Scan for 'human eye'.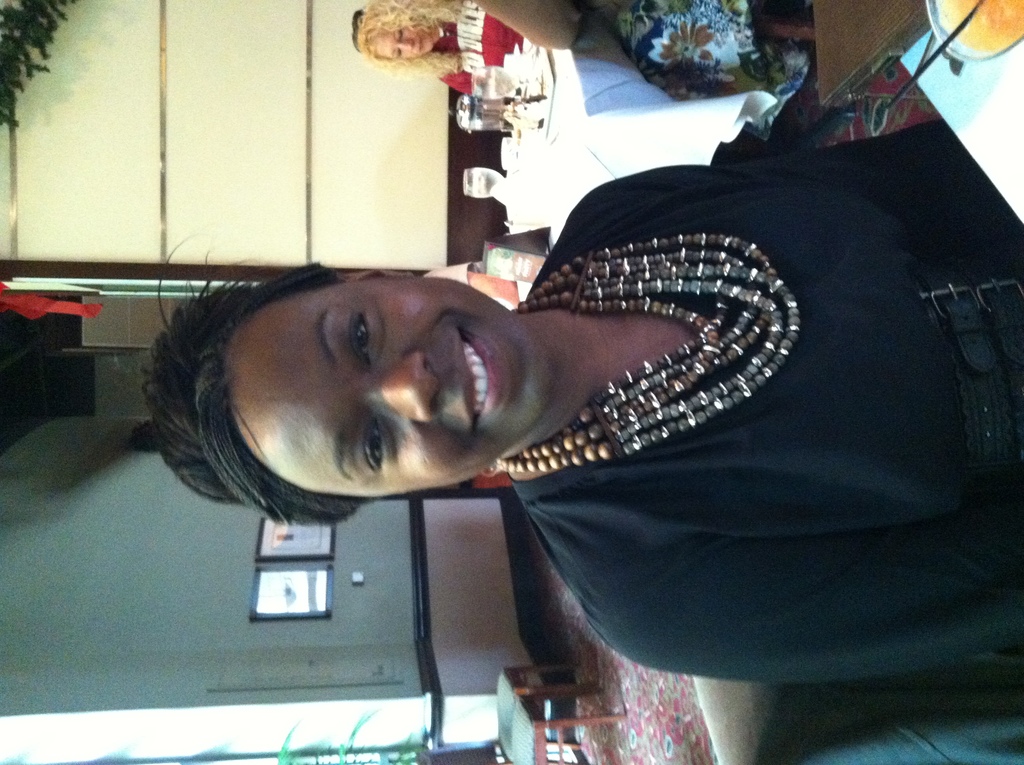
Scan result: box=[396, 48, 403, 61].
